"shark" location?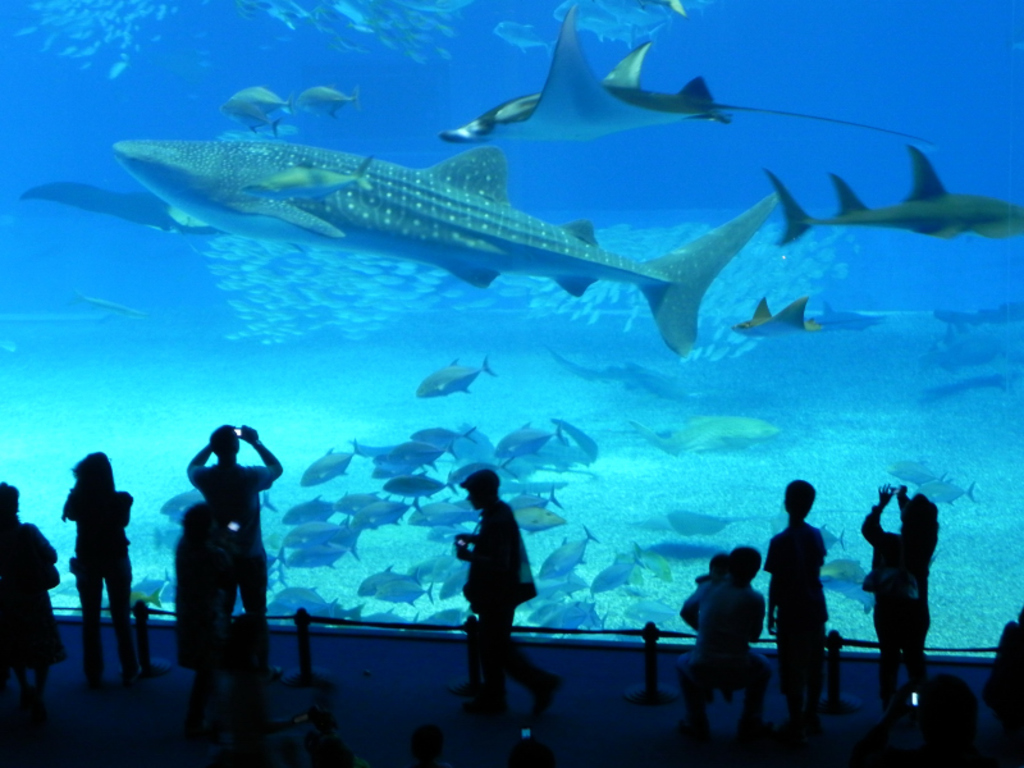
l=111, t=142, r=777, b=351
